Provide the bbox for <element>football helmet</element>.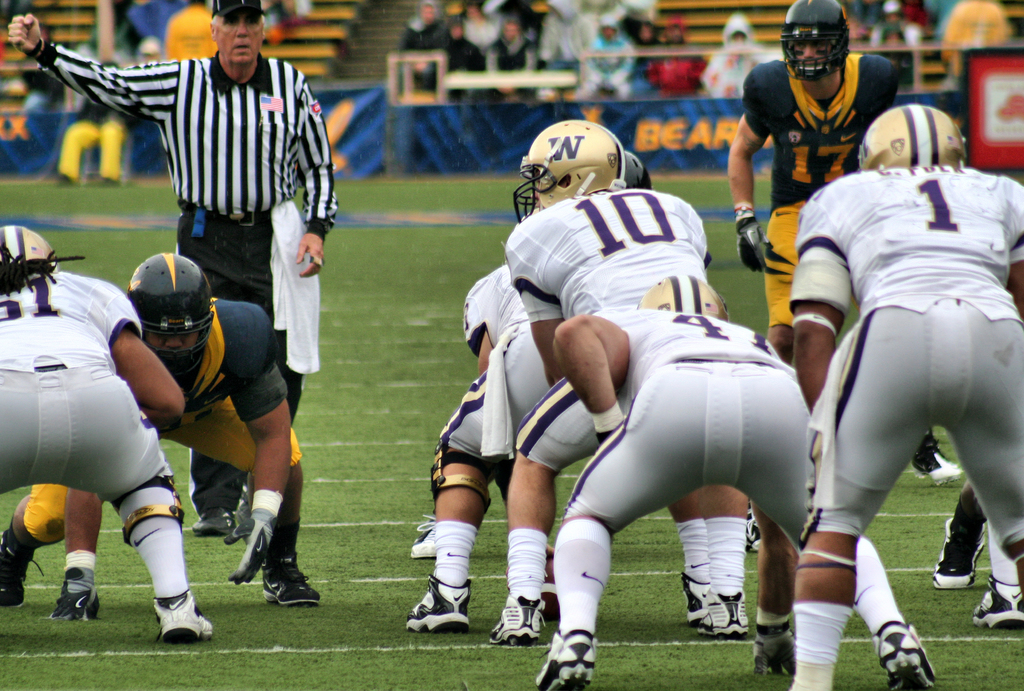
<region>125, 251, 214, 370</region>.
